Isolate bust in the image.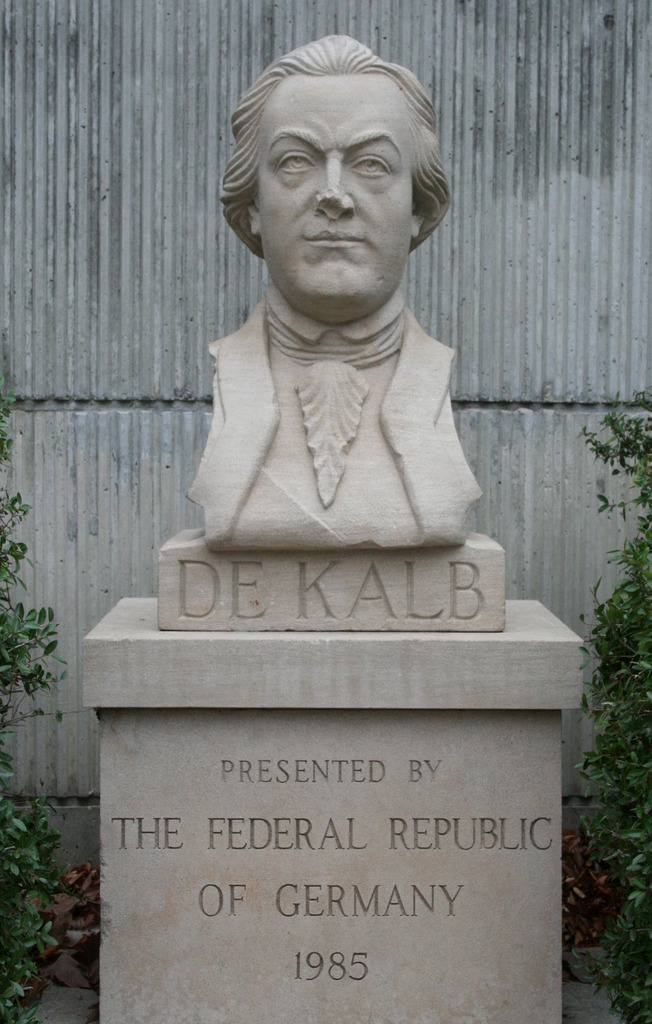
Isolated region: <bbox>179, 29, 485, 557</bbox>.
